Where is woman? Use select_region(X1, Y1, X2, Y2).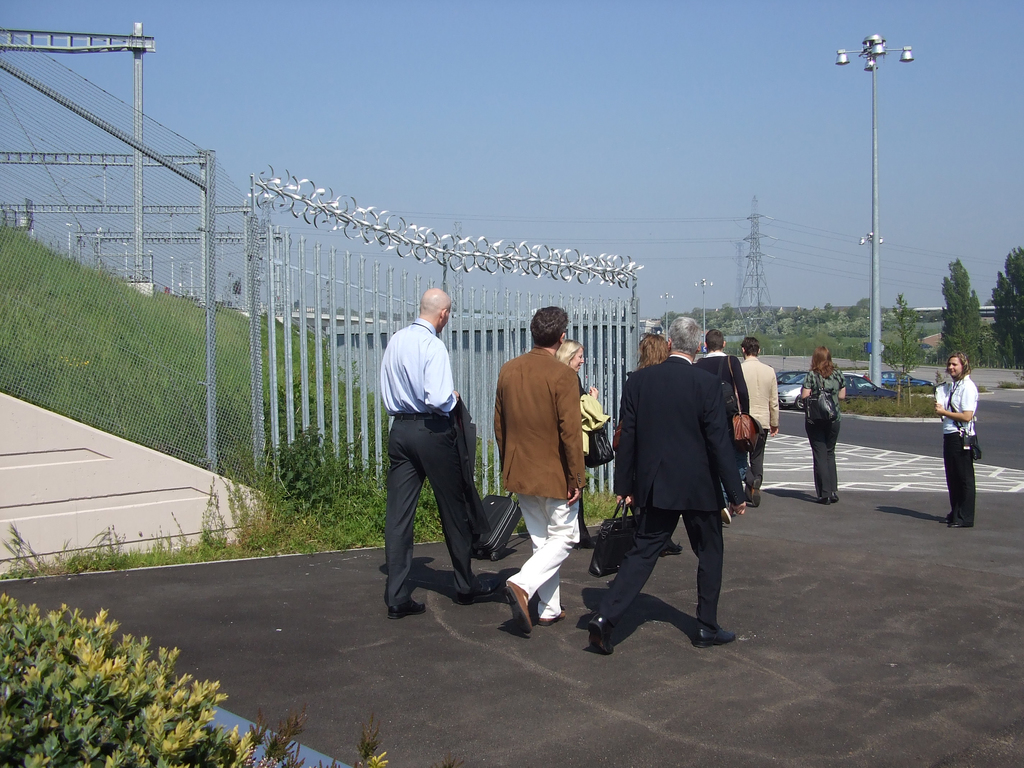
select_region(556, 339, 598, 549).
